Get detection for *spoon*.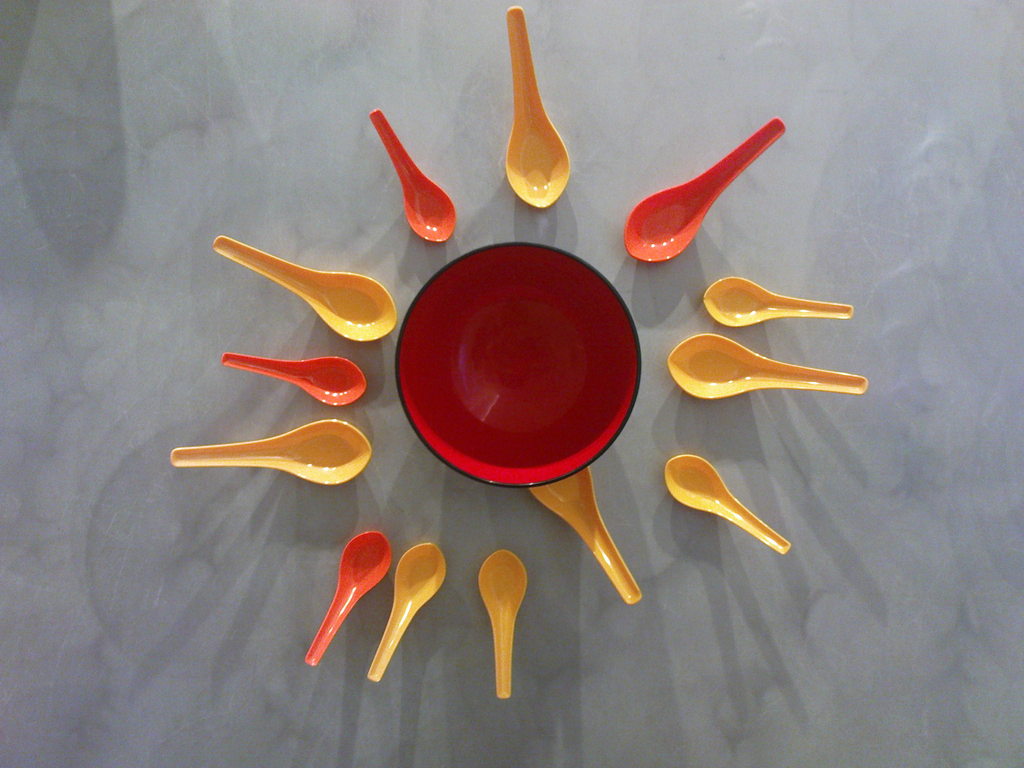
Detection: crop(369, 109, 456, 241).
